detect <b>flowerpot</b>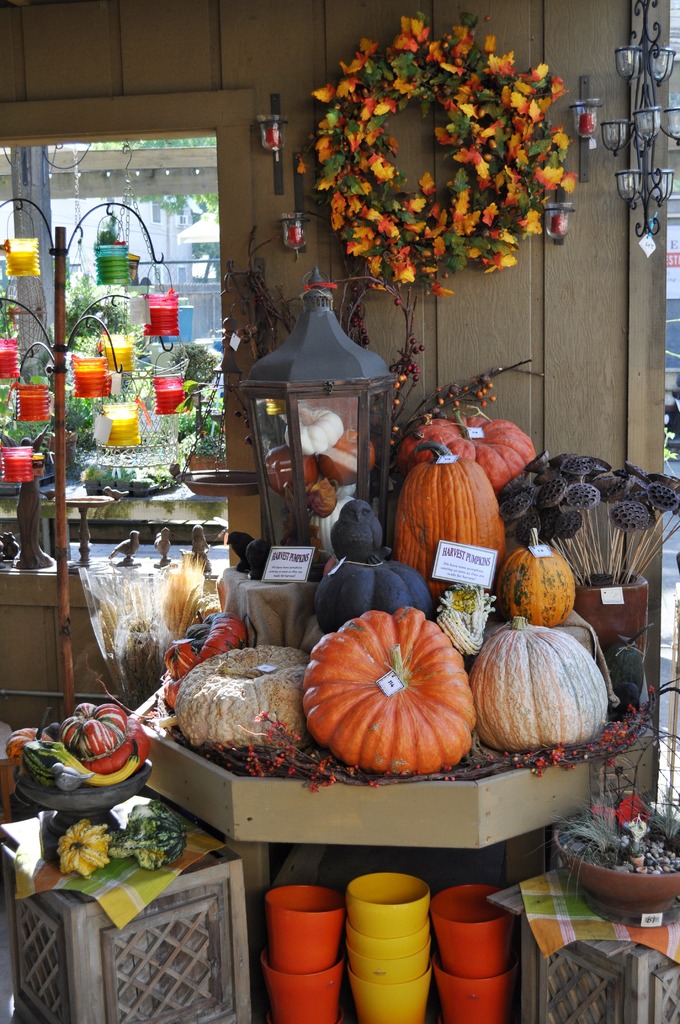
l=0, t=445, r=36, b=485
